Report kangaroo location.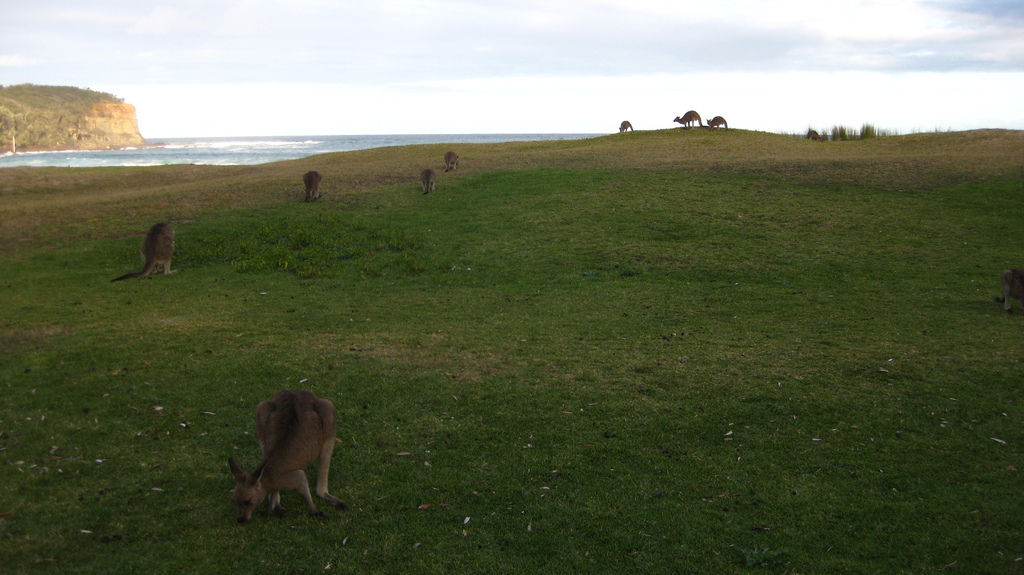
Report: bbox(676, 109, 701, 130).
